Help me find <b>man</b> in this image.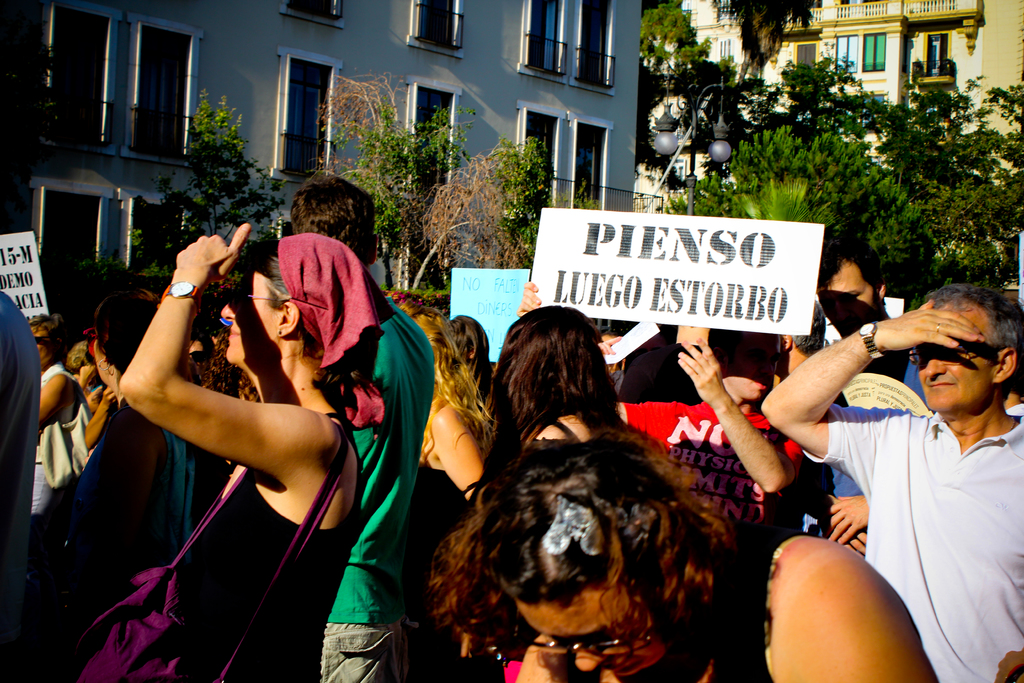
Found it: bbox(773, 297, 848, 409).
